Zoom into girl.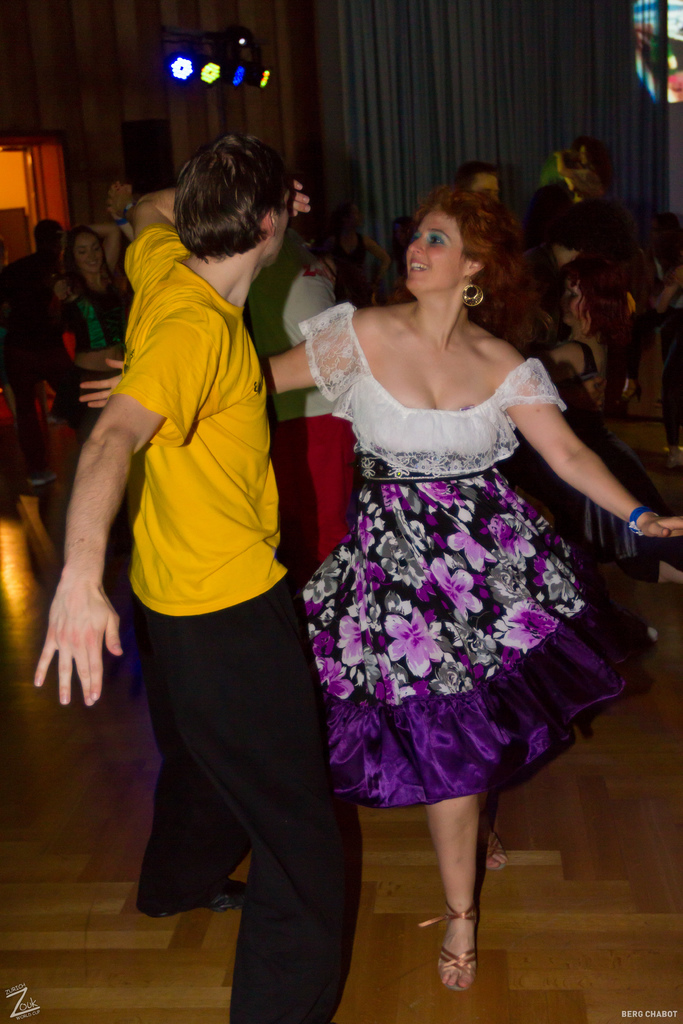
Zoom target: region(51, 224, 126, 436).
